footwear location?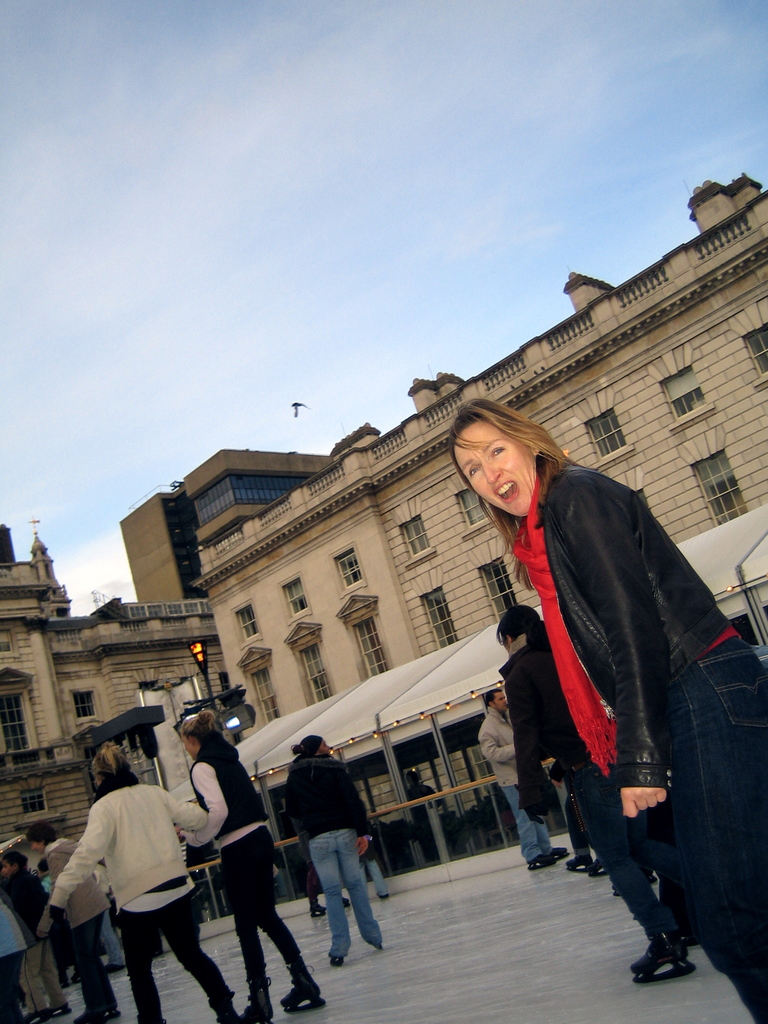
rect(341, 898, 352, 910)
